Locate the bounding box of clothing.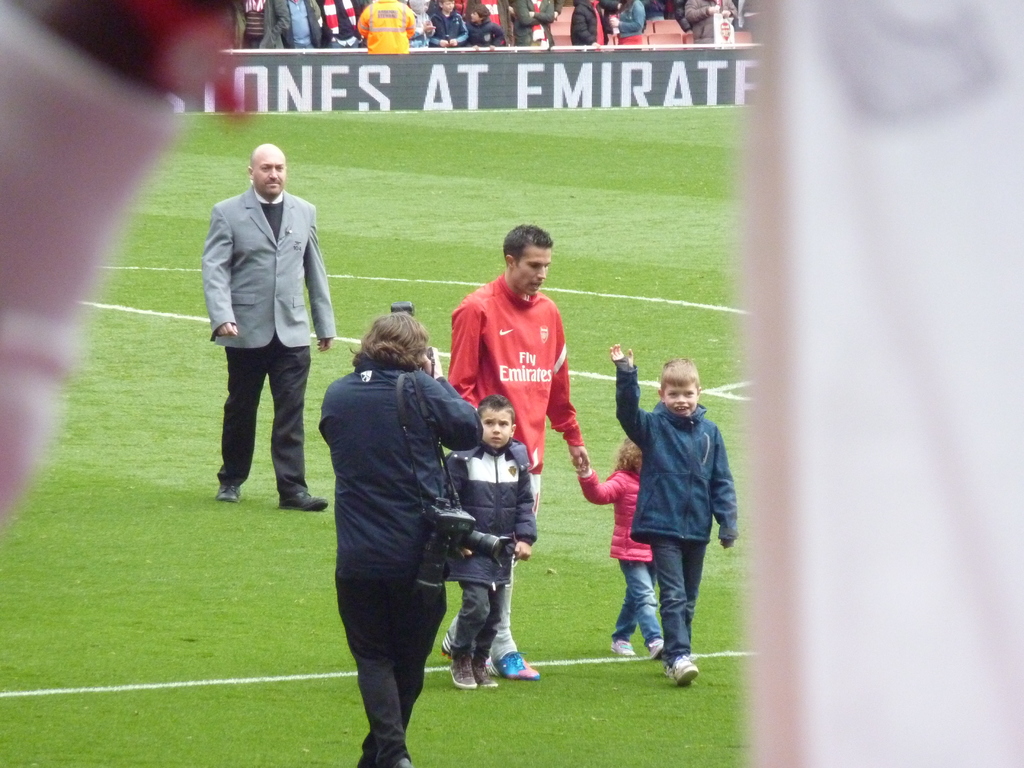
Bounding box: left=513, top=0, right=555, bottom=45.
